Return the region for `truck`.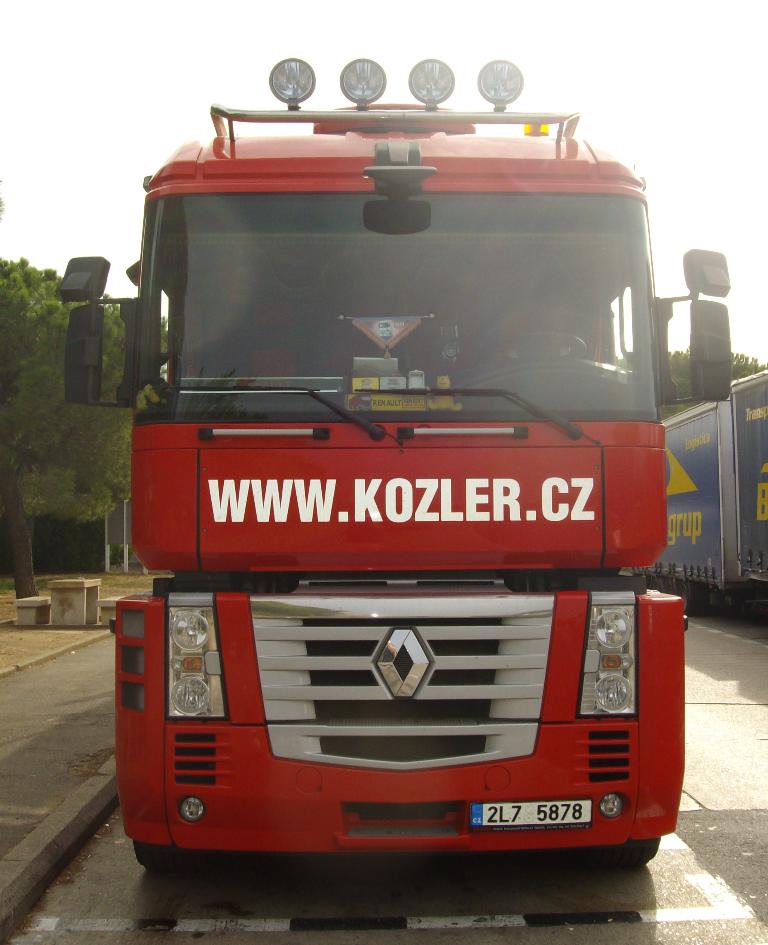
[left=92, top=61, right=719, bottom=862].
